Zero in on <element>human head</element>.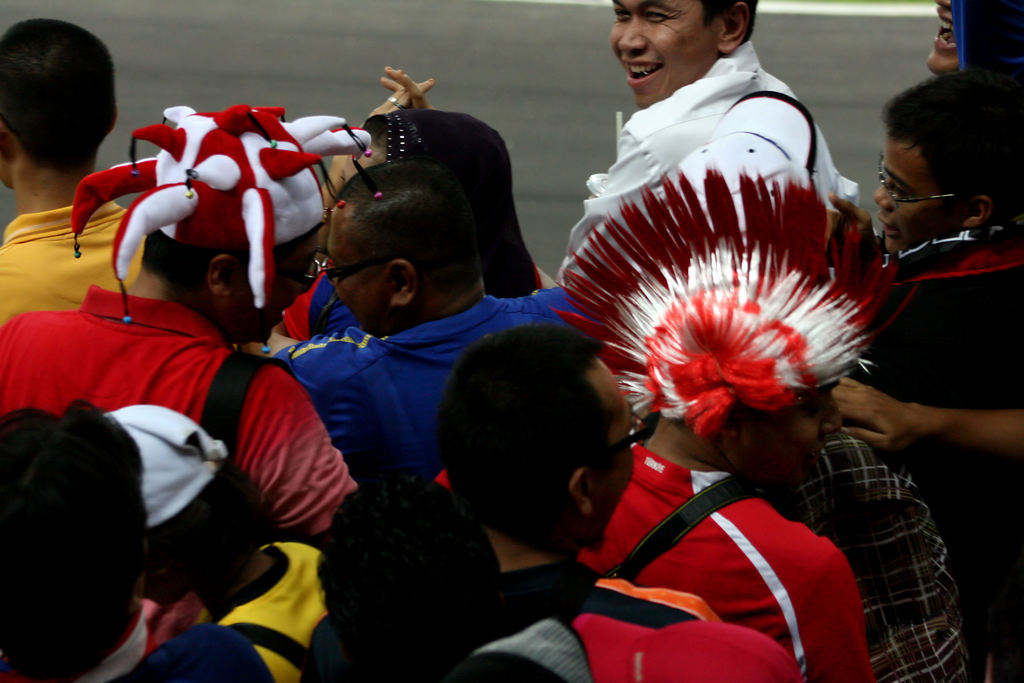
Zeroed in: <bbox>872, 64, 1023, 256</bbox>.
